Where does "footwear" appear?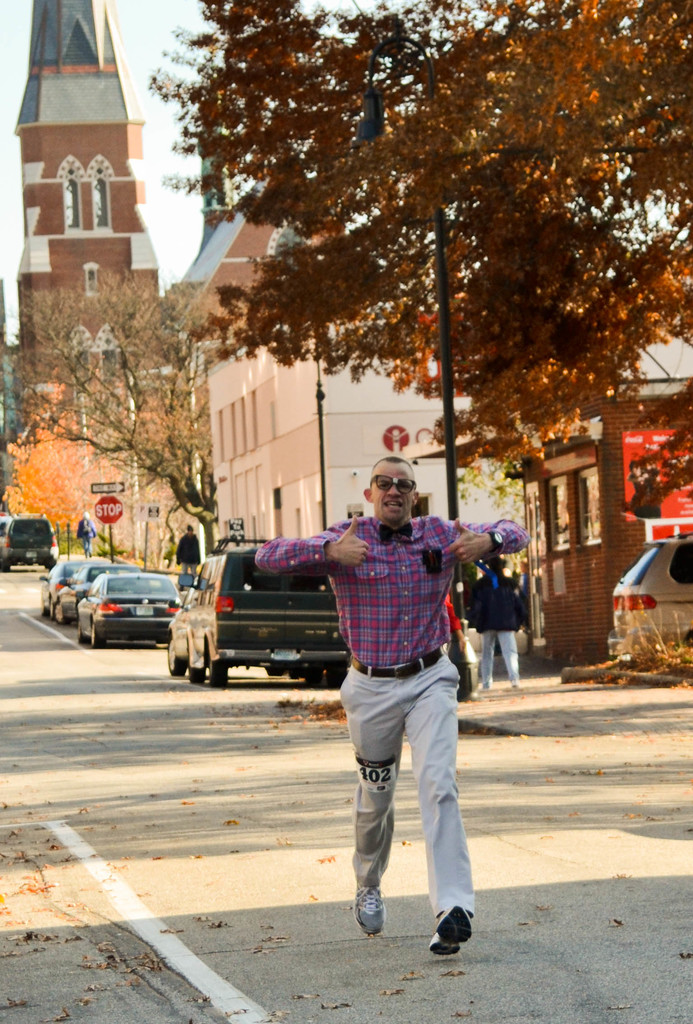
Appears at (348,889,409,952).
